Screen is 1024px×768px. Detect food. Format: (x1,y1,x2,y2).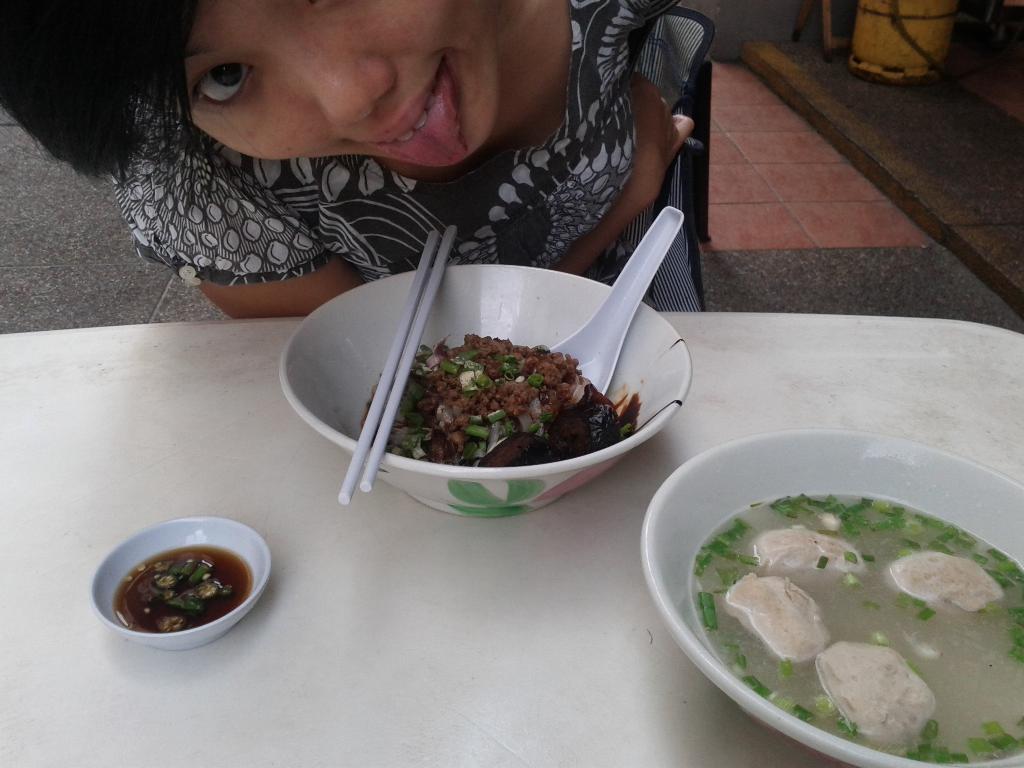
(360,291,631,479).
